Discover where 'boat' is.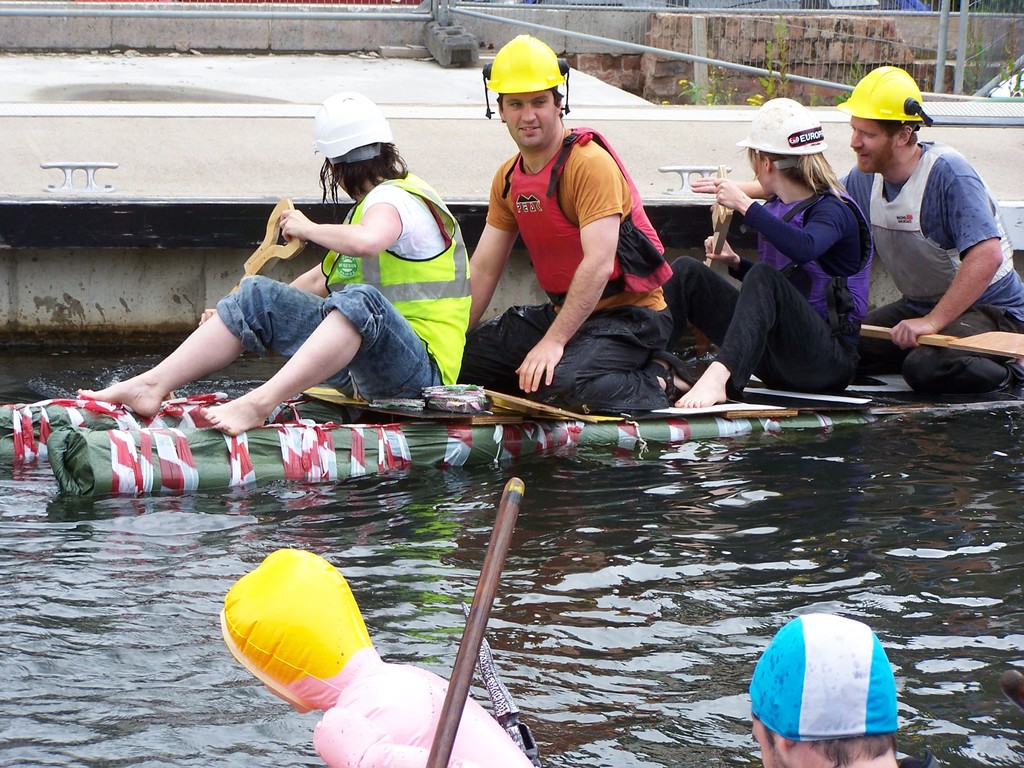
Discovered at region(47, 102, 1011, 669).
